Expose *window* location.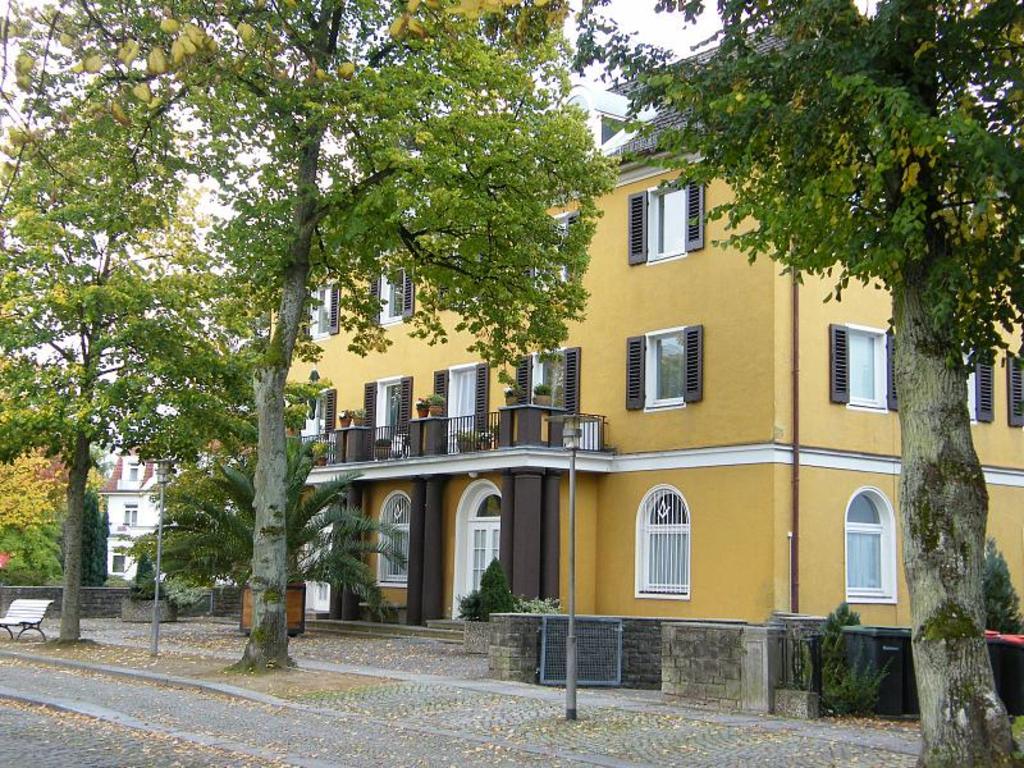
Exposed at 310,285,338,338.
